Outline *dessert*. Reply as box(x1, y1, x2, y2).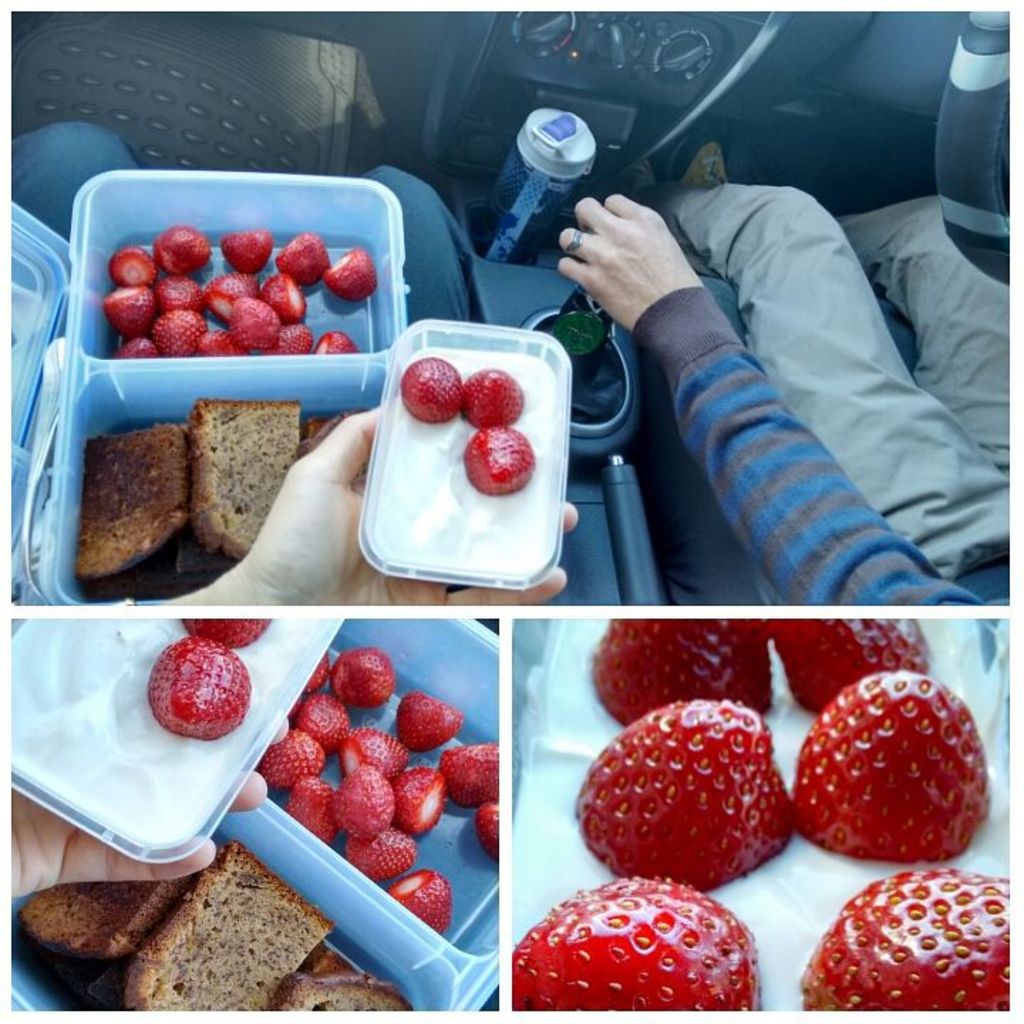
box(579, 694, 811, 899).
